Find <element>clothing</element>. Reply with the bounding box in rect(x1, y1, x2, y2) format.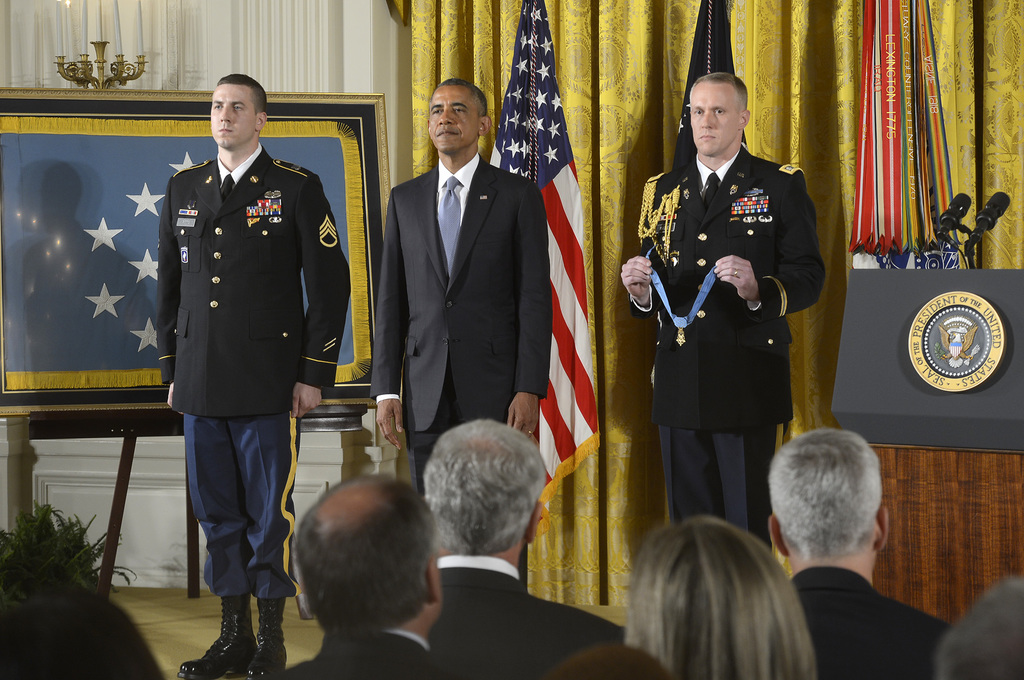
rect(375, 154, 550, 514).
